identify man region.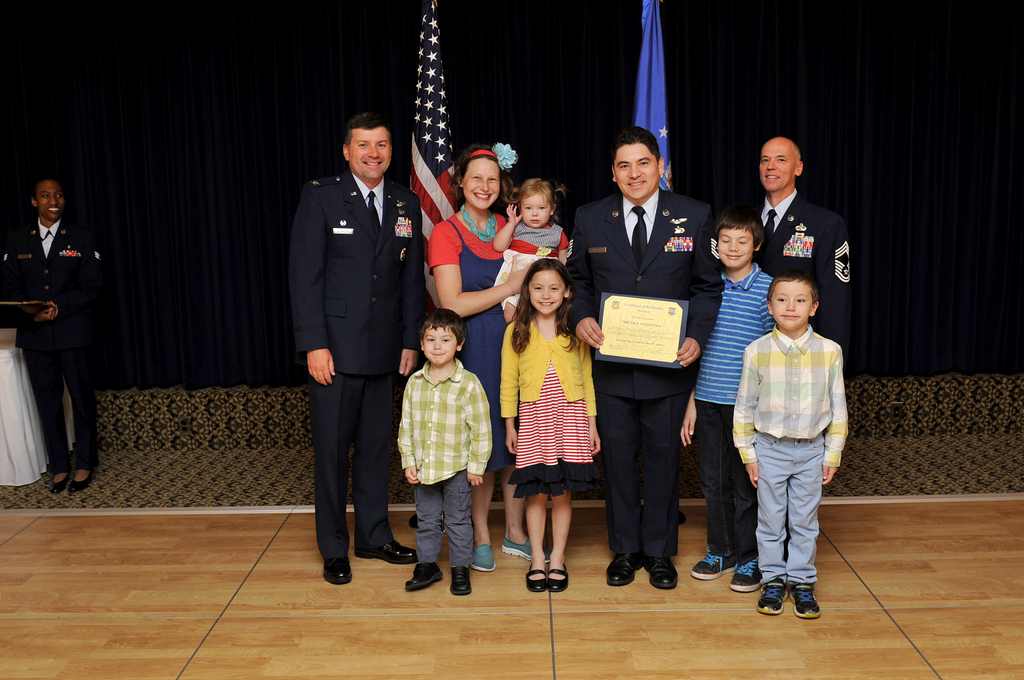
Region: Rect(563, 124, 728, 592).
